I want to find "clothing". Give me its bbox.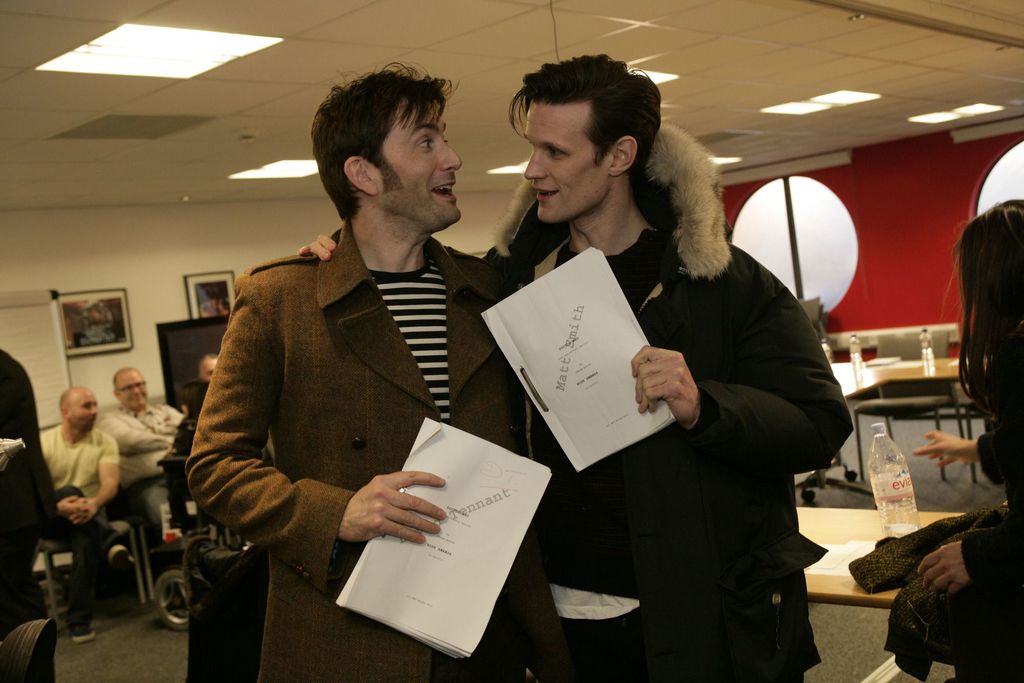
<bbox>43, 425, 125, 618</bbox>.
